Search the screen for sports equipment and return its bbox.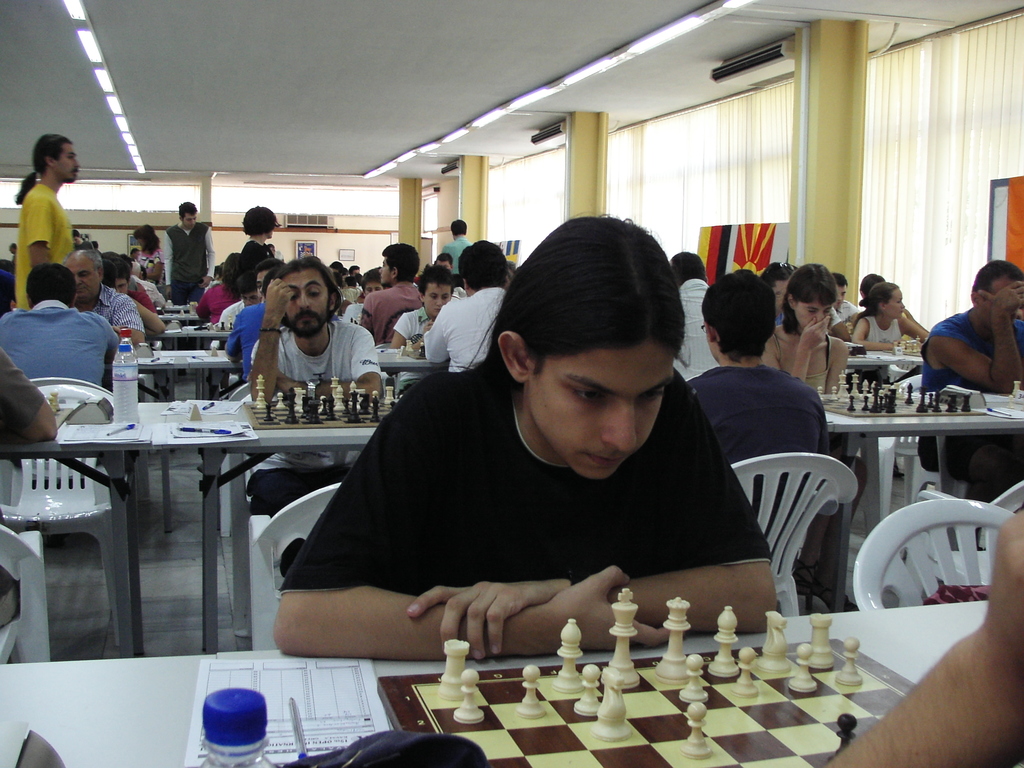
Found: pyautogui.locateOnScreen(726, 646, 760, 698).
